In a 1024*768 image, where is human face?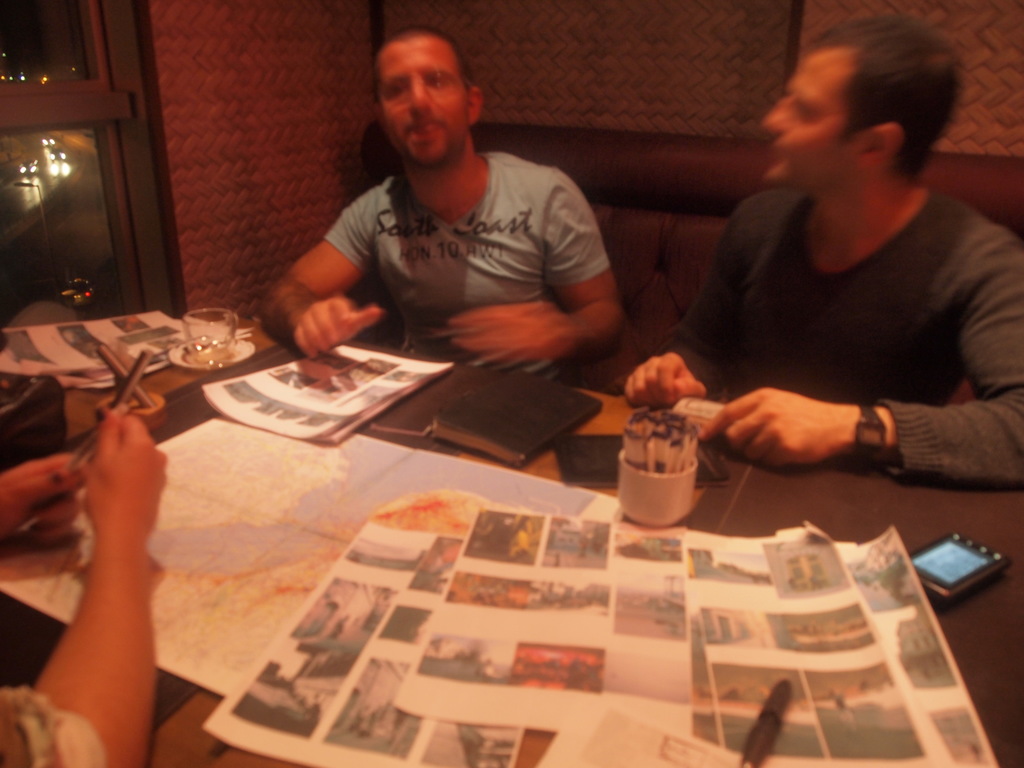
(377, 33, 469, 173).
